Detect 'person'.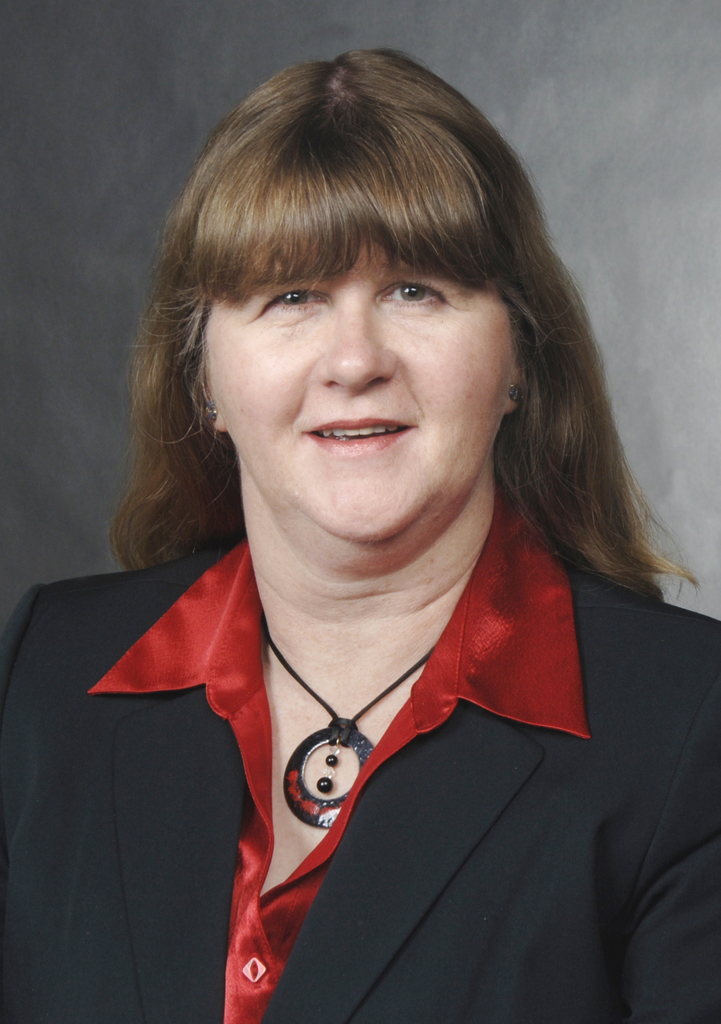
Detected at crop(25, 68, 720, 991).
